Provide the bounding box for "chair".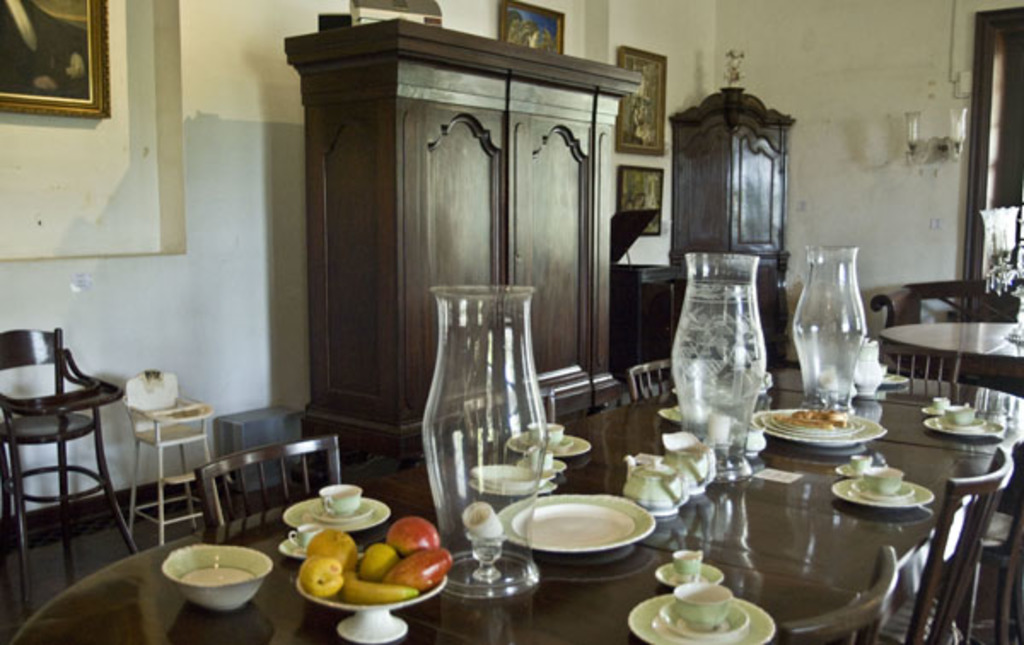
957,435,1022,643.
